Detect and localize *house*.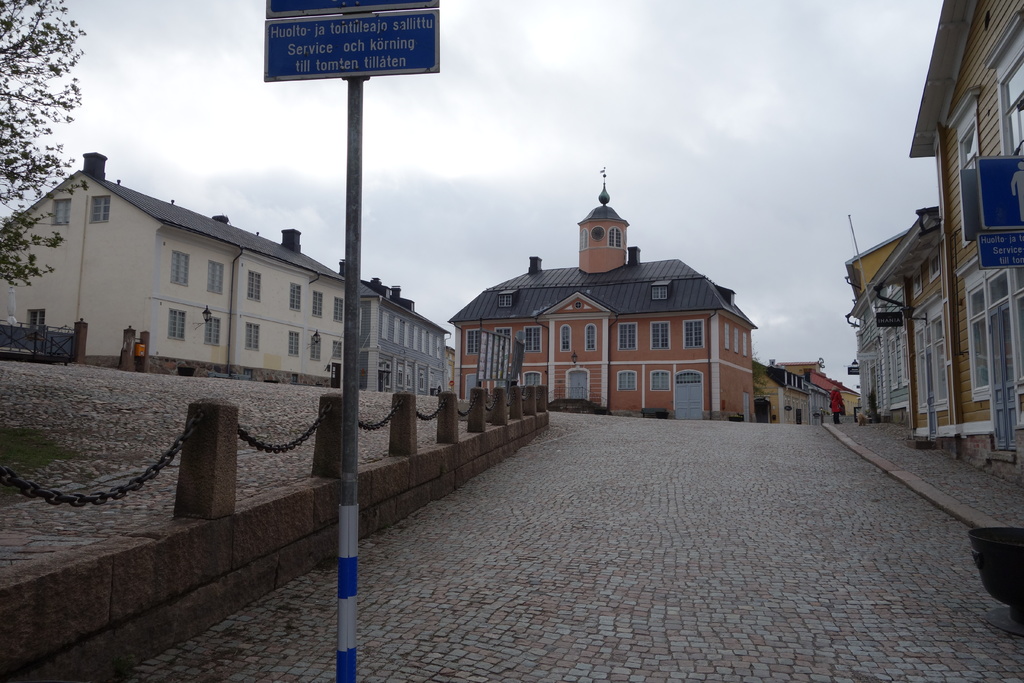
Localized at x1=911 y1=202 x2=948 y2=438.
